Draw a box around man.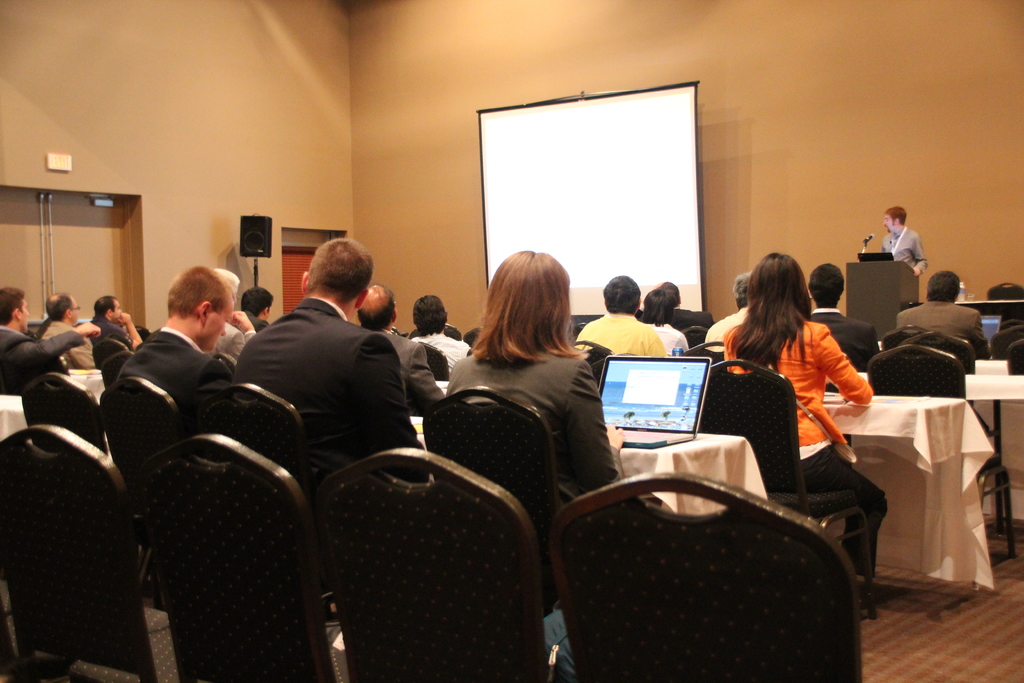
select_region(234, 279, 273, 340).
